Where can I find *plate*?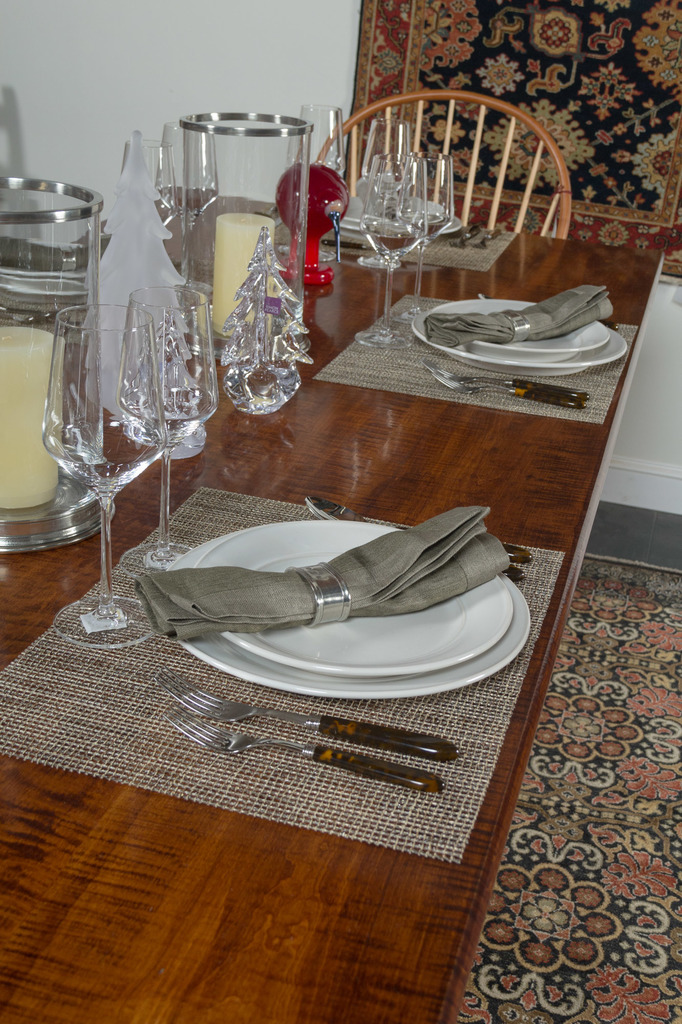
You can find it at {"left": 329, "top": 202, "right": 469, "bottom": 244}.
